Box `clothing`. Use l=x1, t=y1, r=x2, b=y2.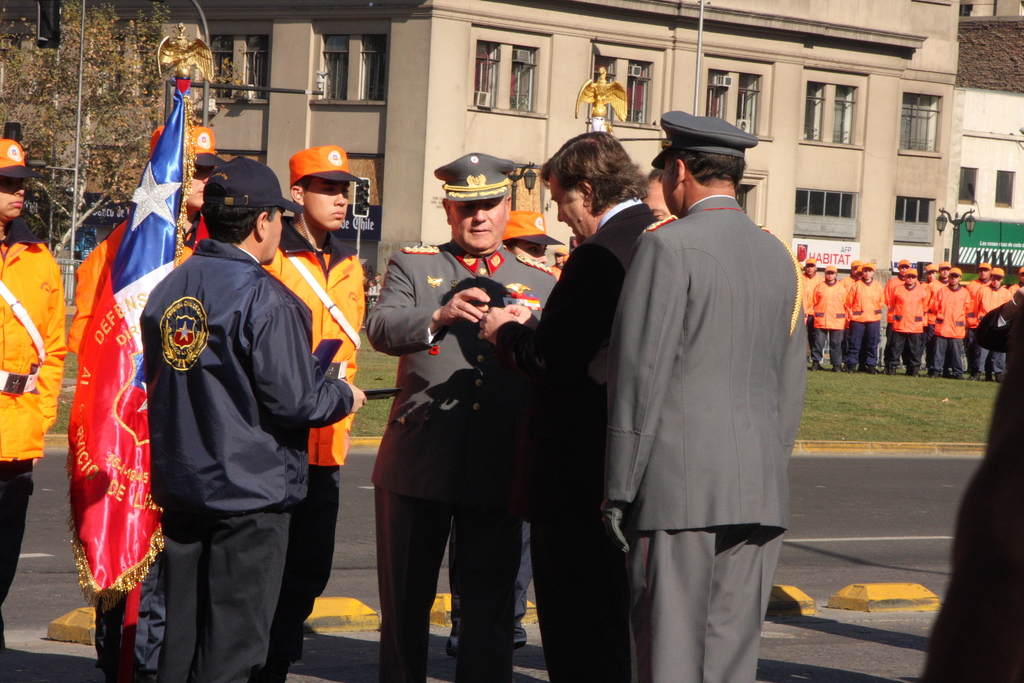
l=495, t=195, r=649, b=682.
